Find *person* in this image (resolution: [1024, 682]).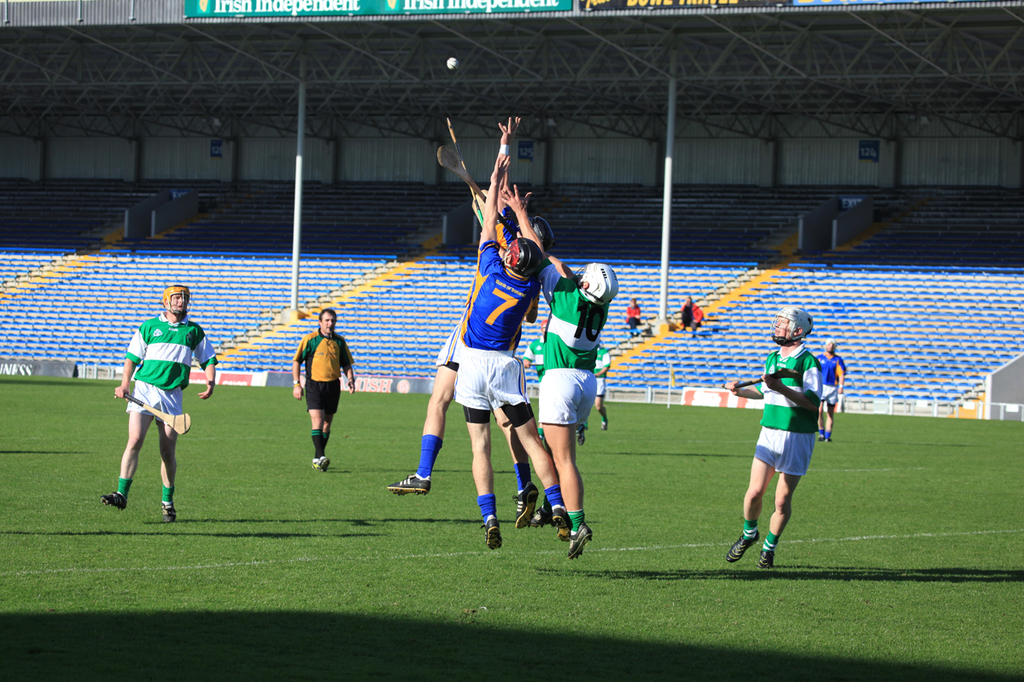
286 307 358 471.
